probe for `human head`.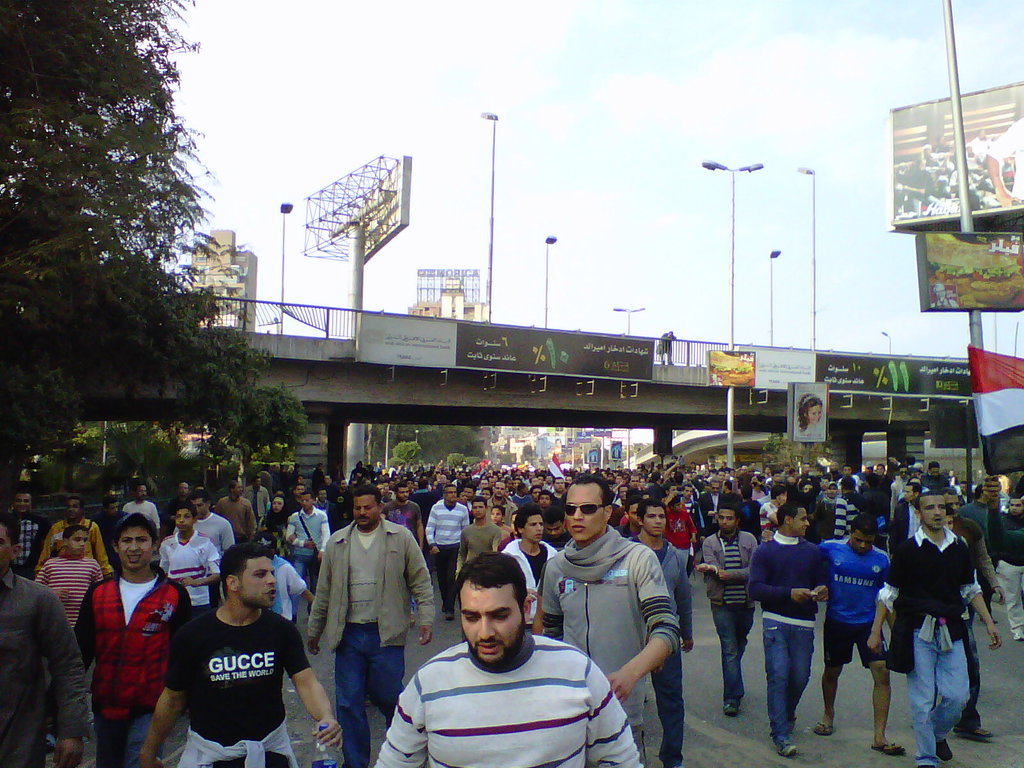
Probe result: (x1=516, y1=506, x2=541, y2=543).
